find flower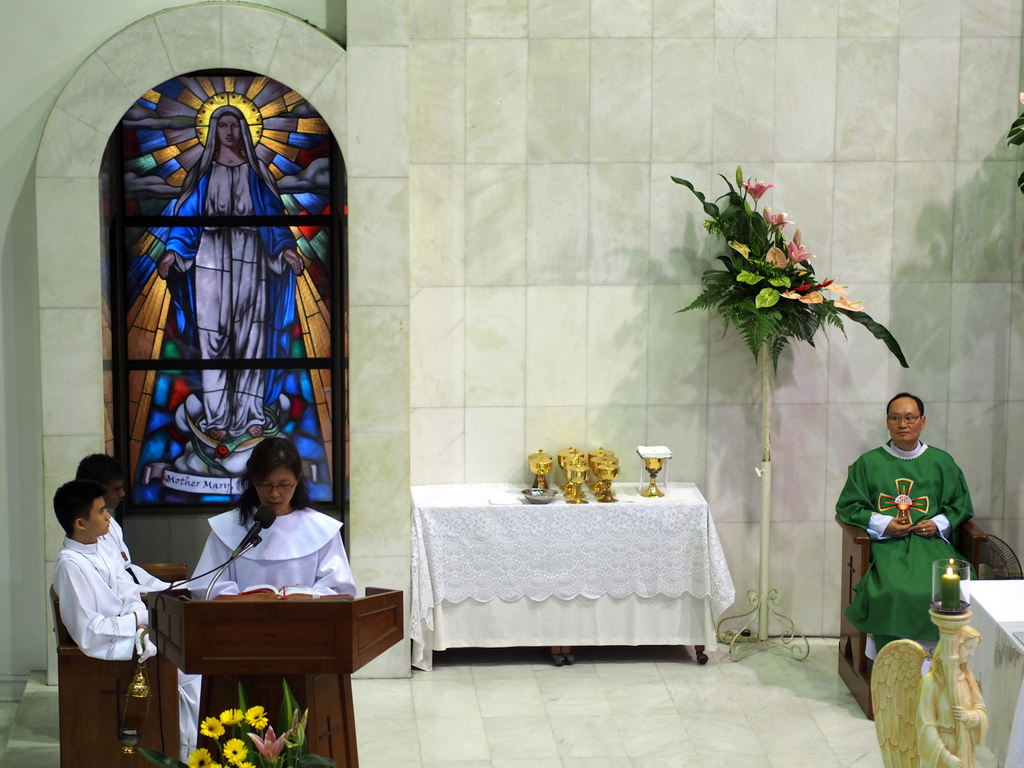
246 706 266 722
